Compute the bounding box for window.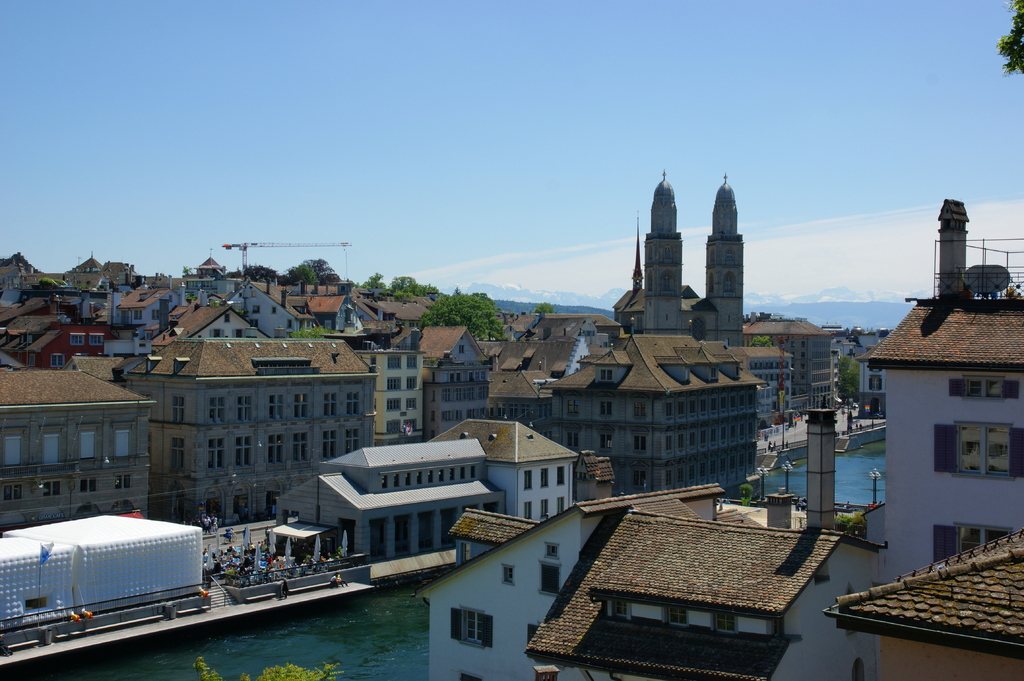
box=[386, 355, 401, 371].
